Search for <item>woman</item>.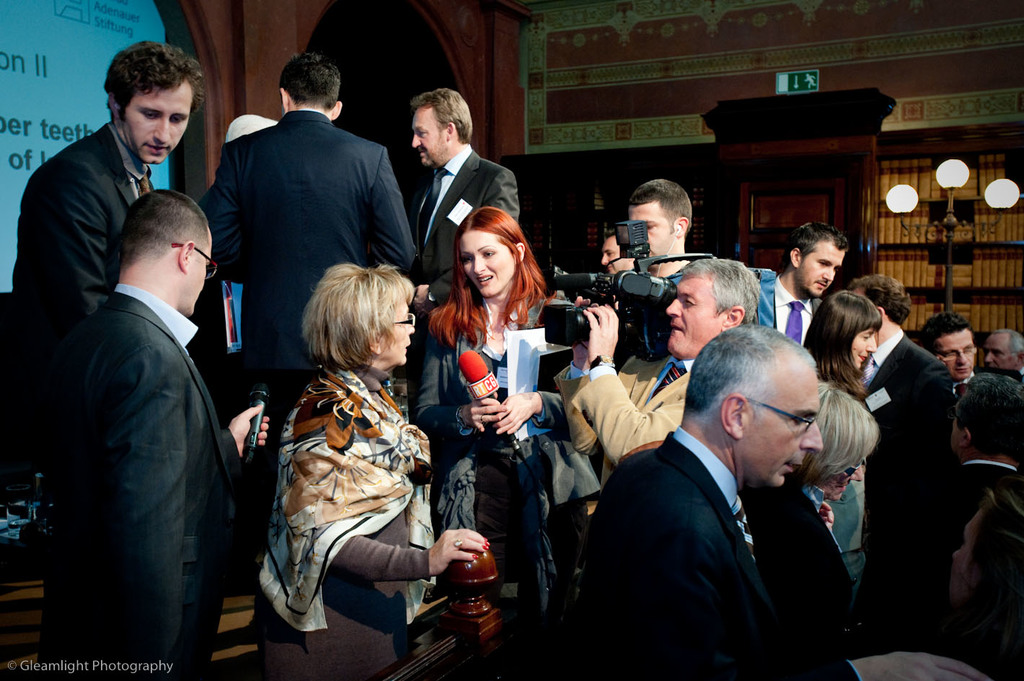
Found at [x1=937, y1=485, x2=1023, y2=680].
